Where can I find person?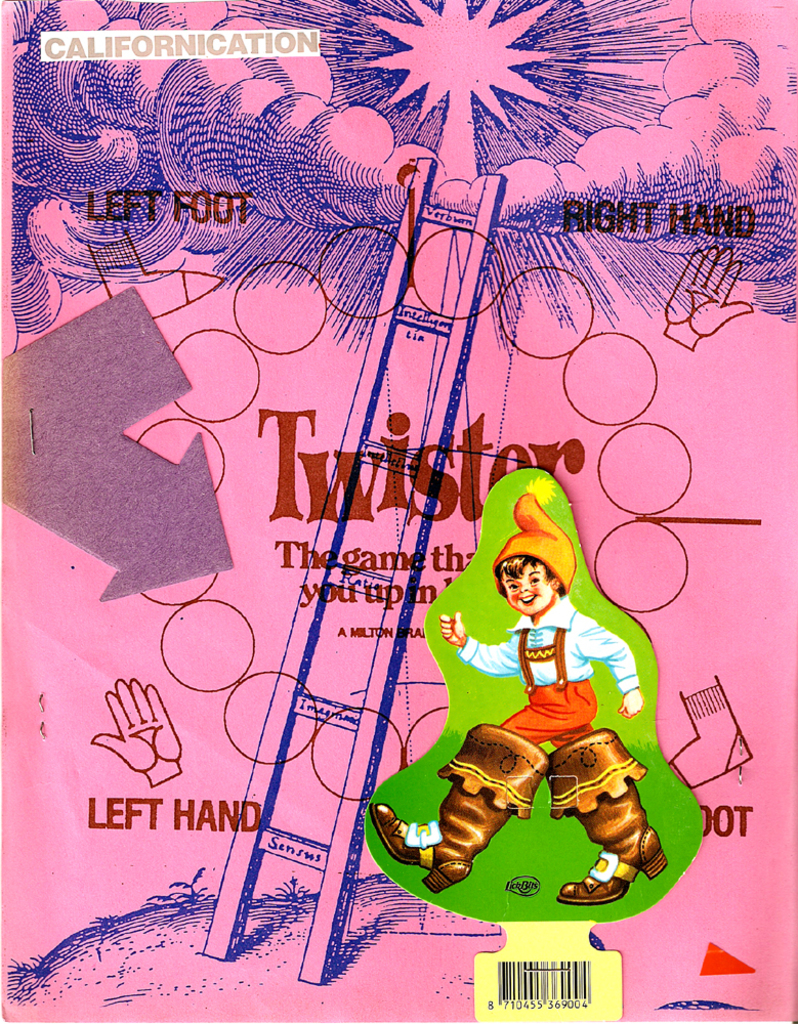
You can find it at box(404, 452, 652, 925).
